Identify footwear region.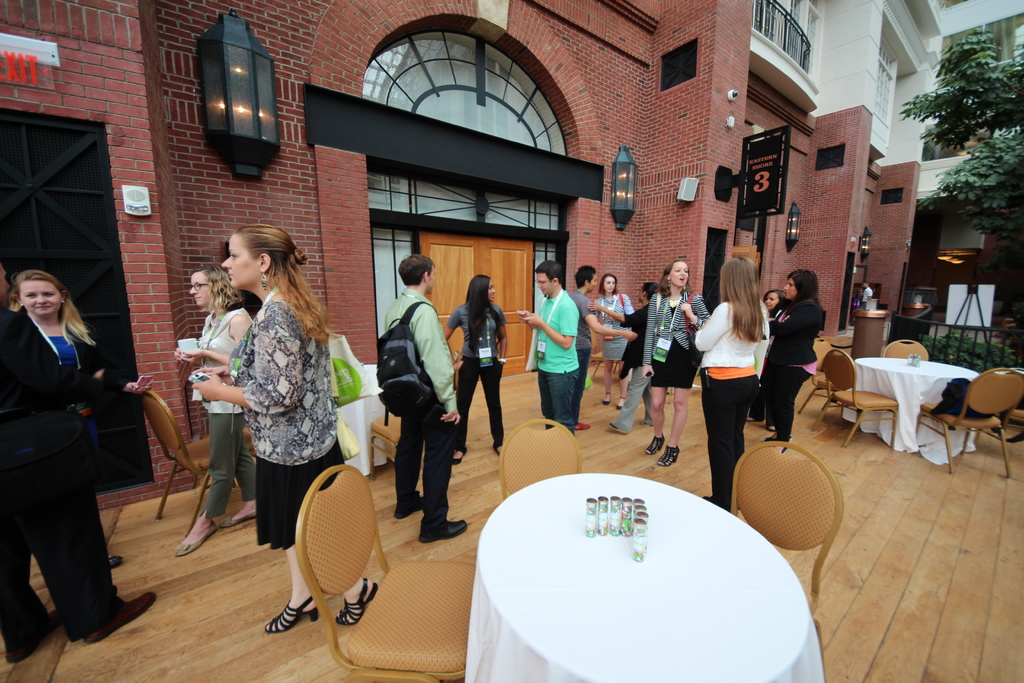
Region: <bbox>262, 600, 317, 630</bbox>.
